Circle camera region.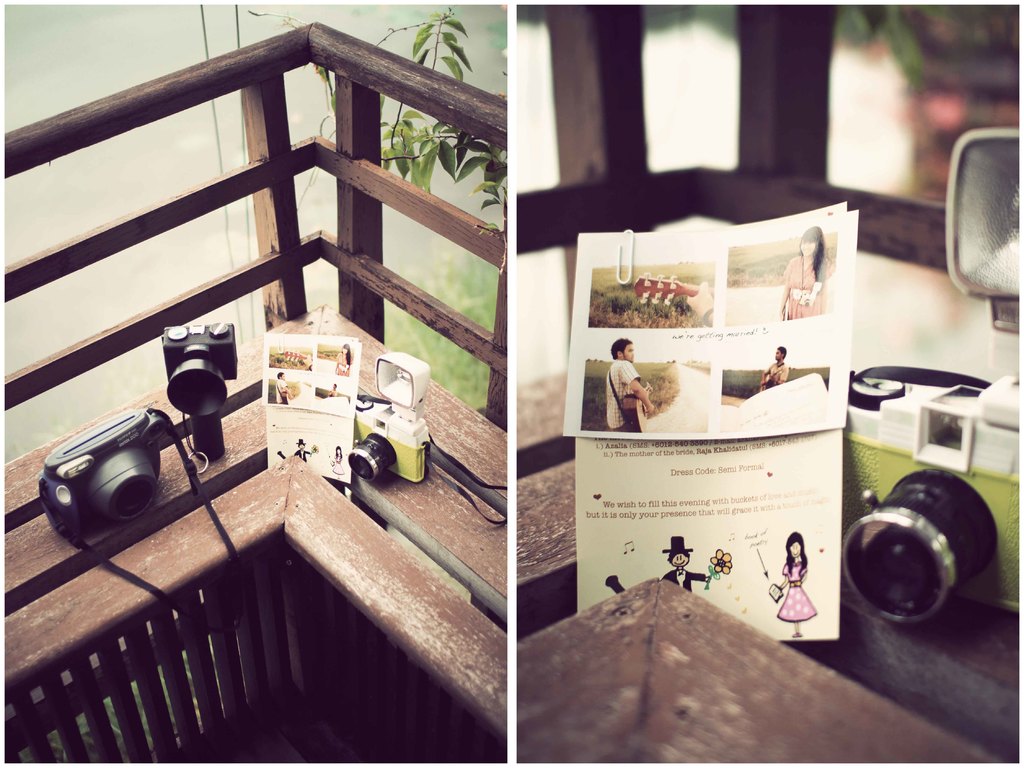
Region: 828:468:1012:645.
